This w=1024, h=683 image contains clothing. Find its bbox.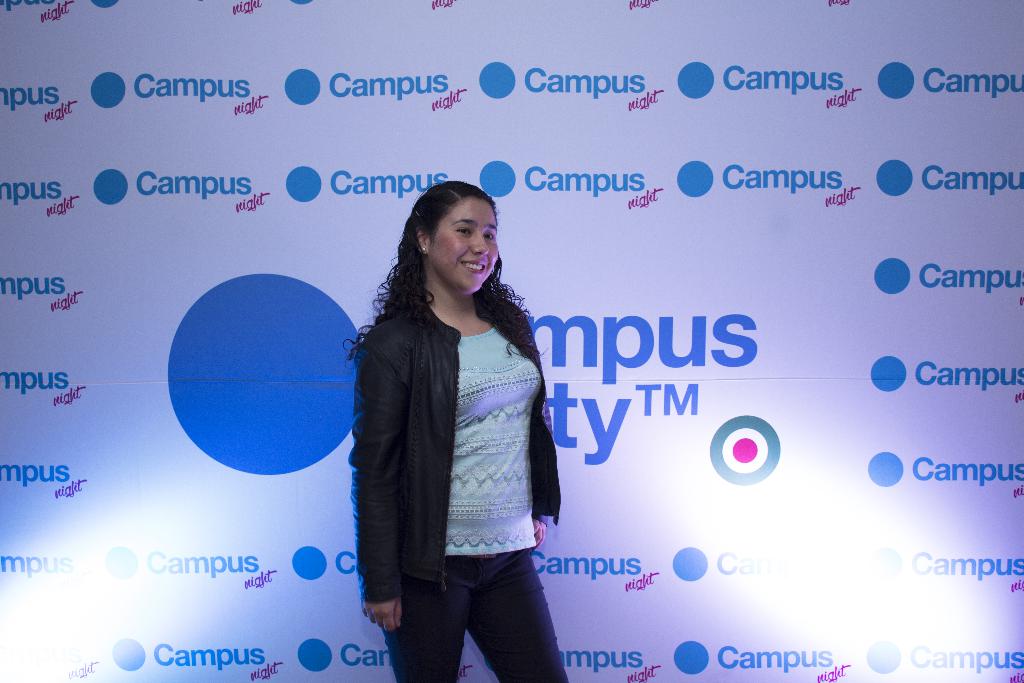
346 267 564 621.
